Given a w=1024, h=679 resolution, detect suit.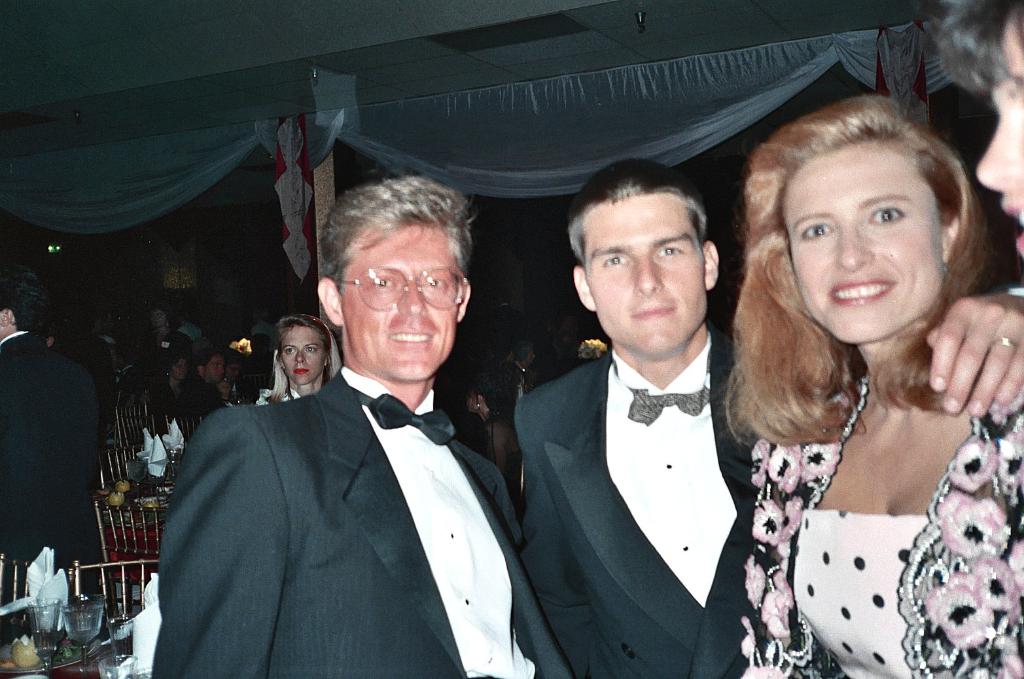
{"x1": 0, "y1": 329, "x2": 104, "y2": 597}.
